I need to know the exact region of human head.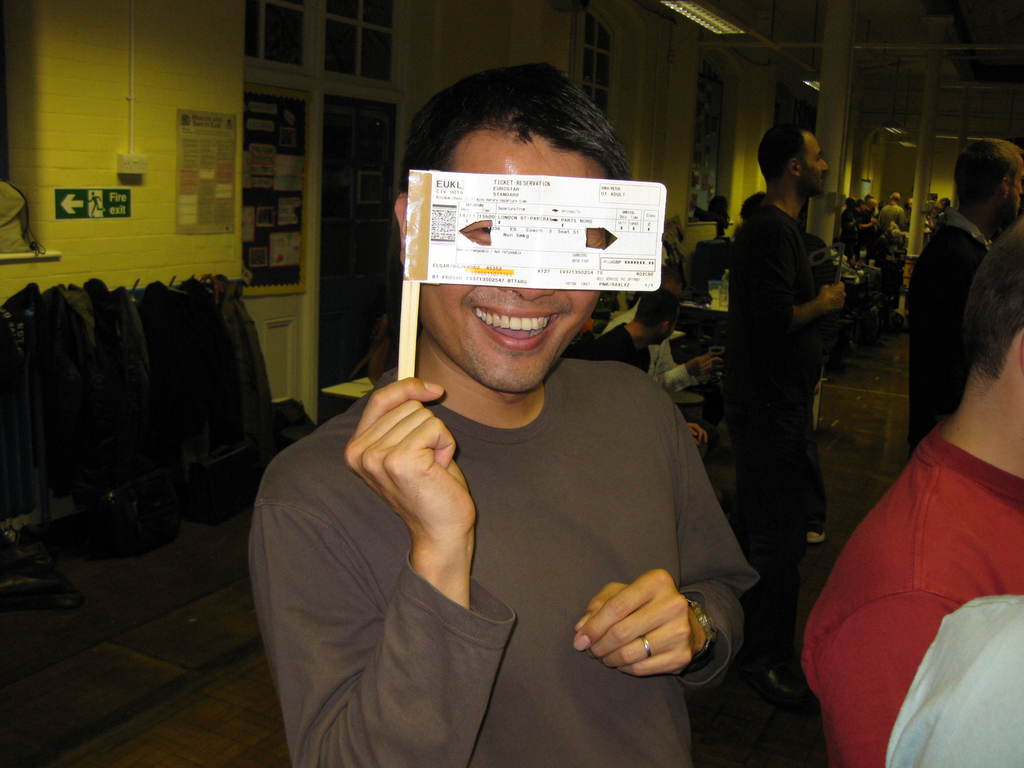
Region: (left=954, top=140, right=1023, bottom=232).
